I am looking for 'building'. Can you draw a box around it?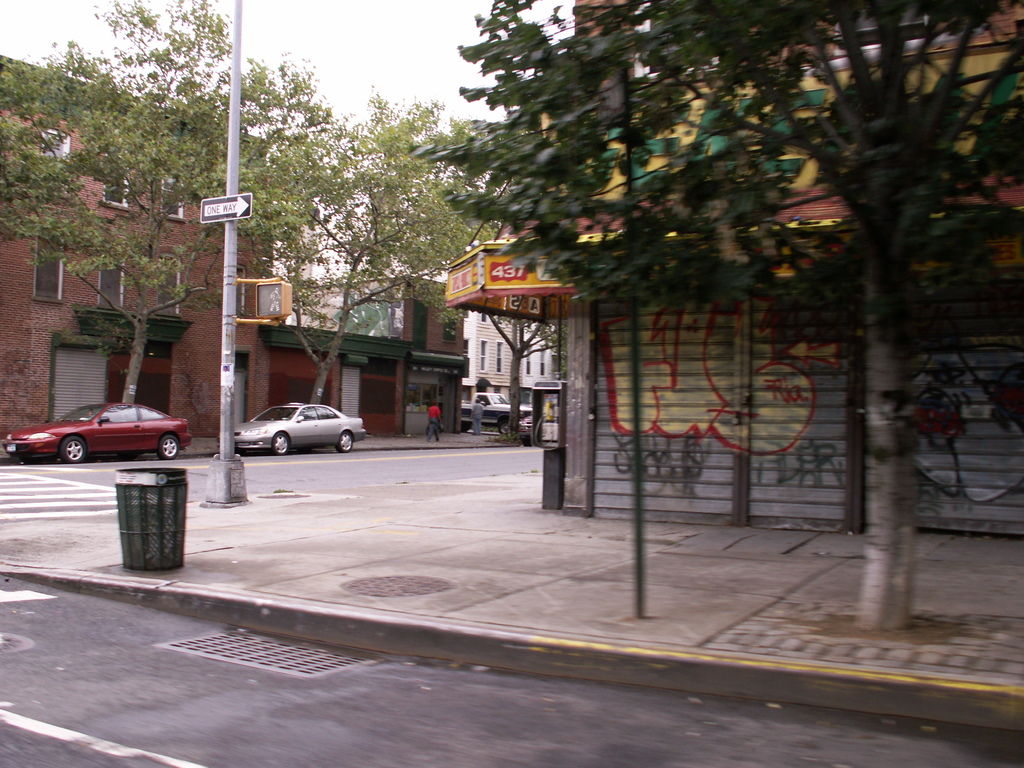
Sure, the bounding box is pyautogui.locateOnScreen(460, 310, 557, 429).
